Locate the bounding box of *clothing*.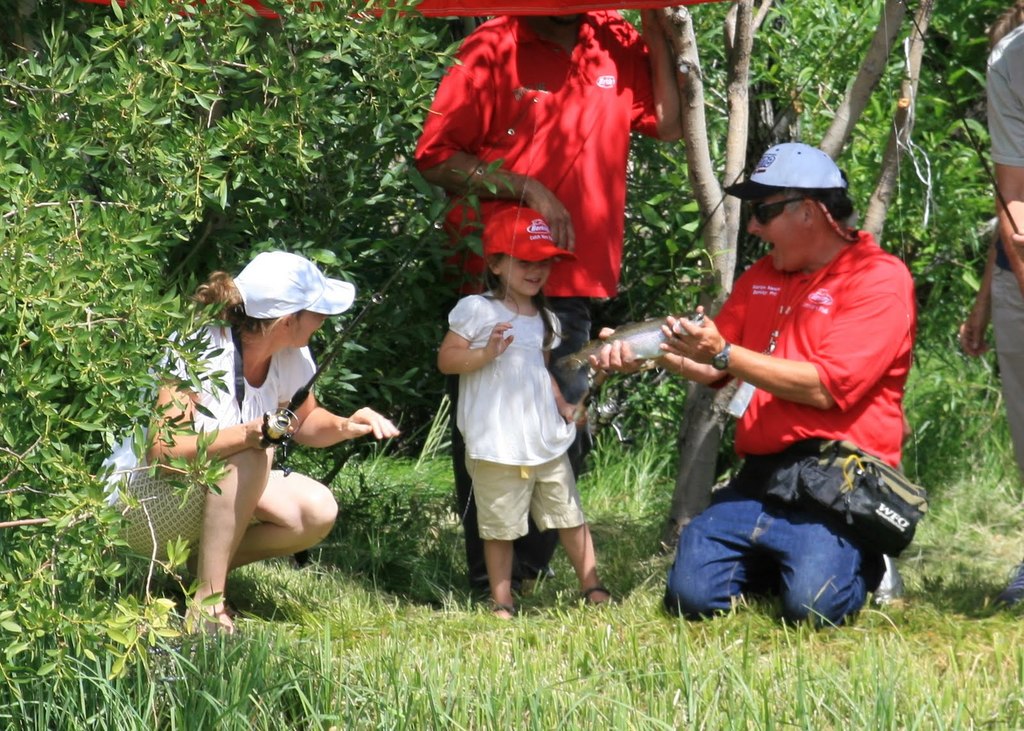
Bounding box: 447:208:587:539.
